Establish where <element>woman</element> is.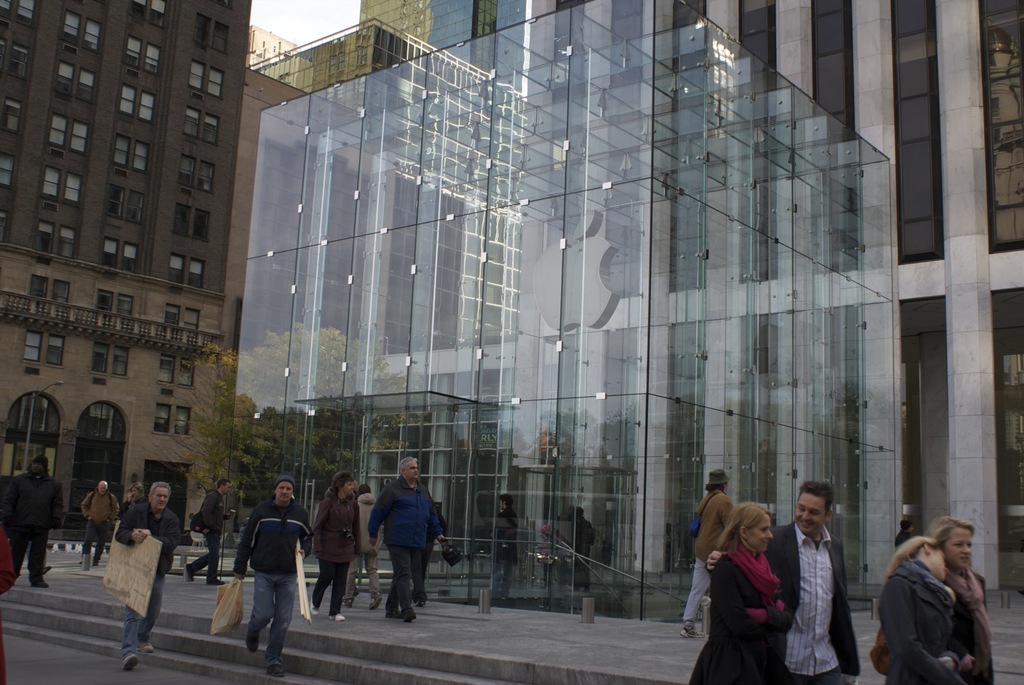
Established at 872 535 966 684.
